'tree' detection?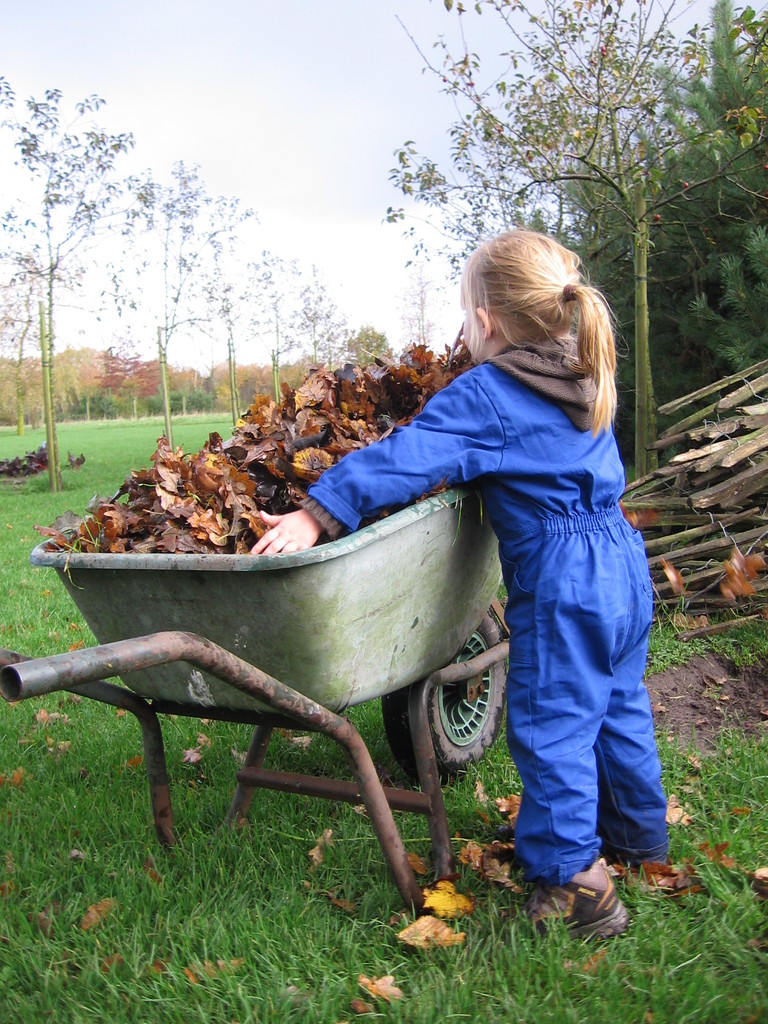
[x1=91, y1=153, x2=229, y2=438]
